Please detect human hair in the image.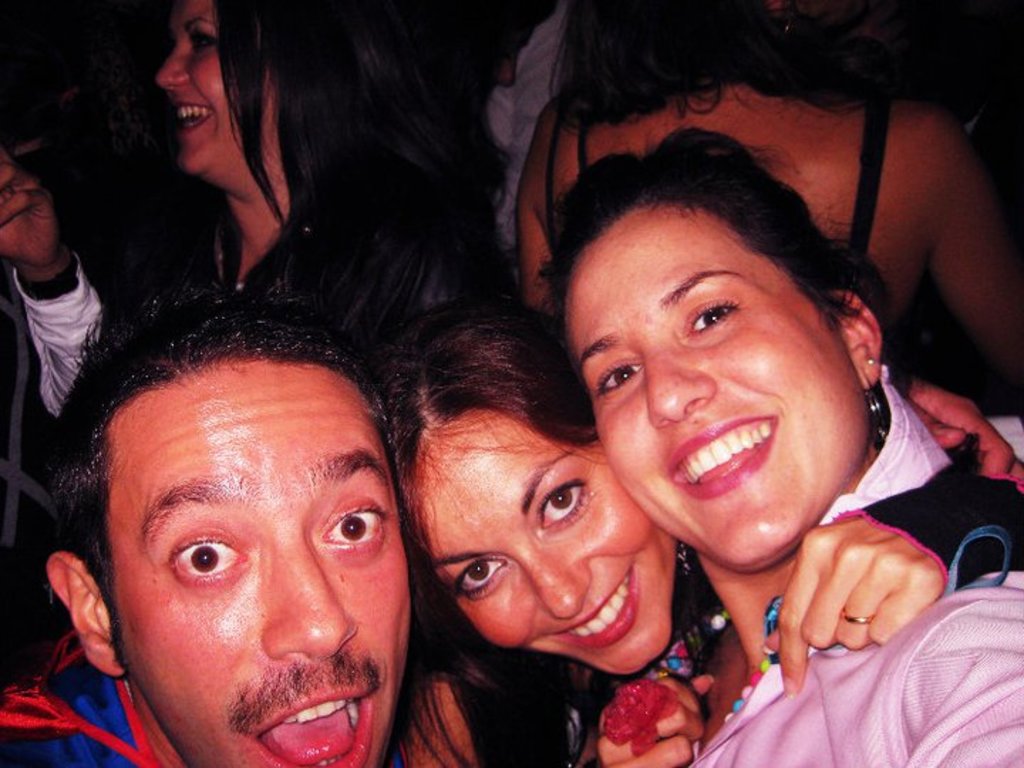
555, 0, 899, 145.
